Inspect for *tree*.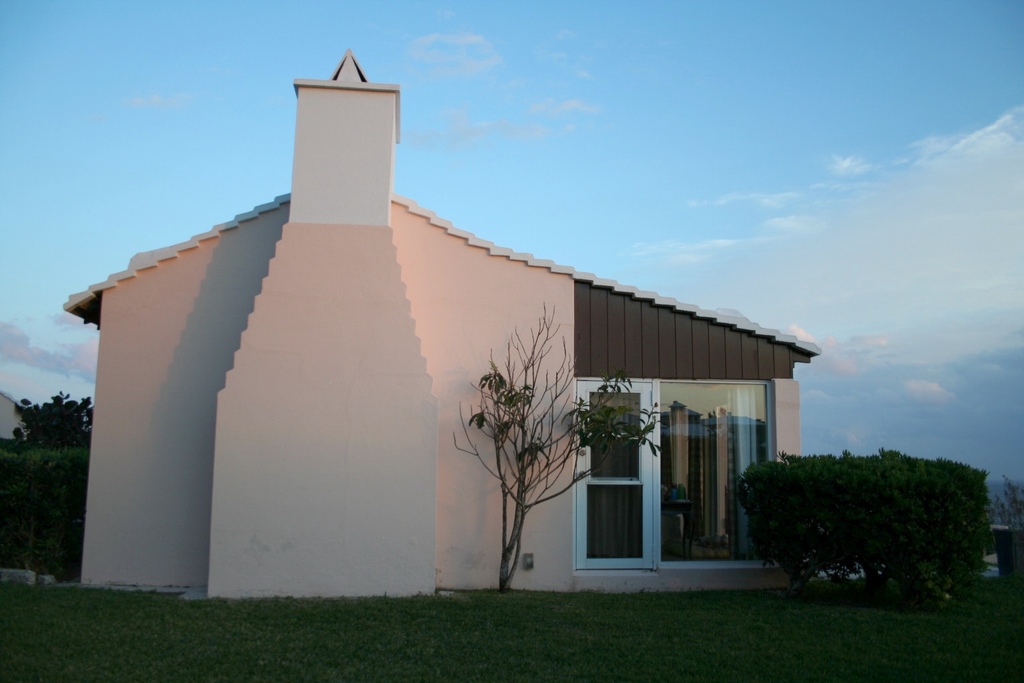
Inspection: region(447, 299, 670, 587).
